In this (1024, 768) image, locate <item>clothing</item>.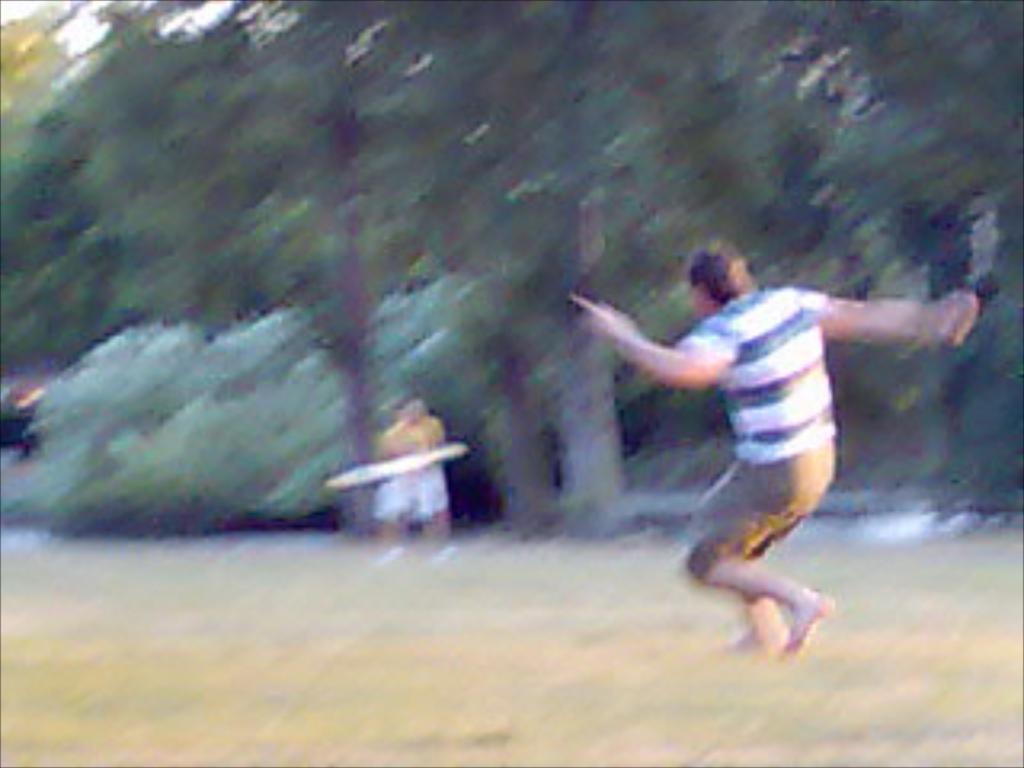
Bounding box: bbox=[682, 285, 845, 579].
